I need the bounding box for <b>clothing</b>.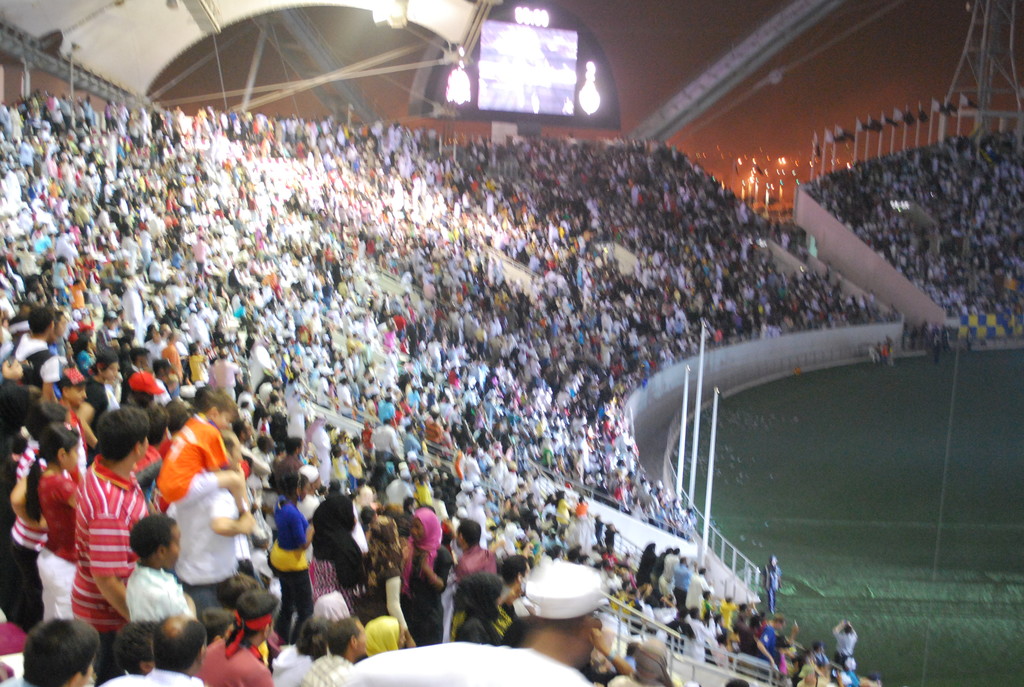
Here it is: x1=265 y1=498 x2=315 y2=635.
